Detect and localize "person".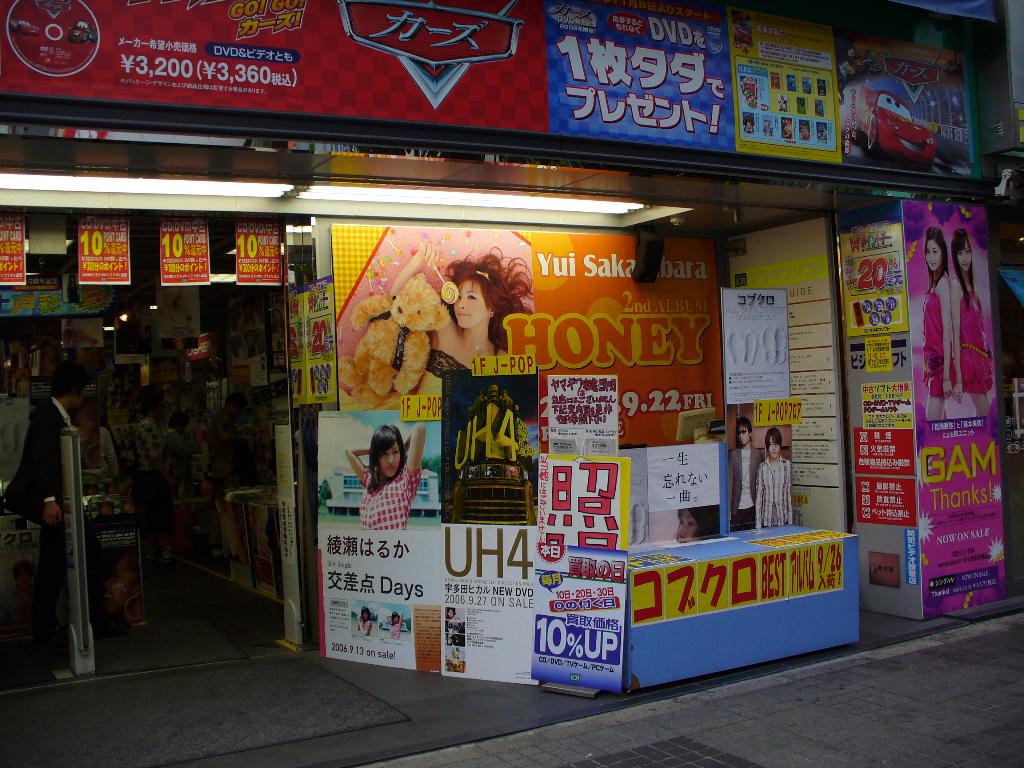
Localized at bbox(345, 420, 426, 532).
